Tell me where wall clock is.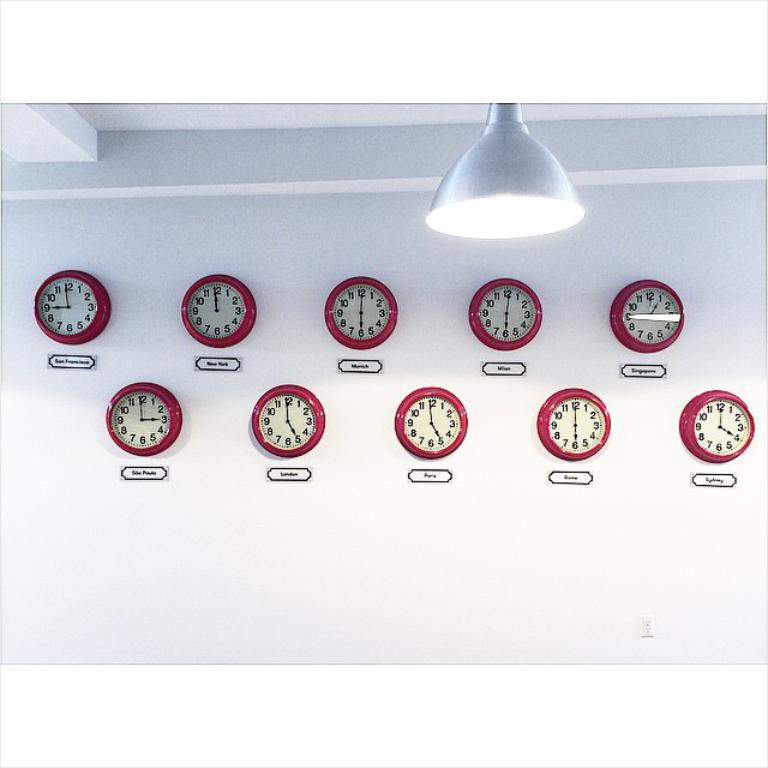
wall clock is at region(31, 270, 113, 346).
